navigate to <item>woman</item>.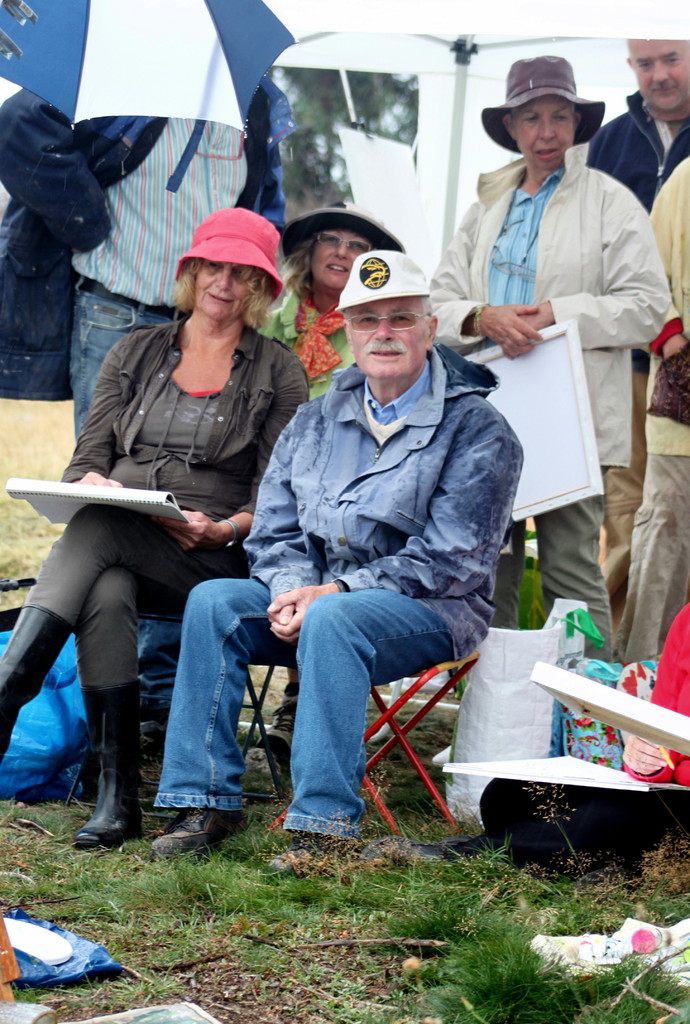
Navigation target: region(254, 207, 410, 397).
